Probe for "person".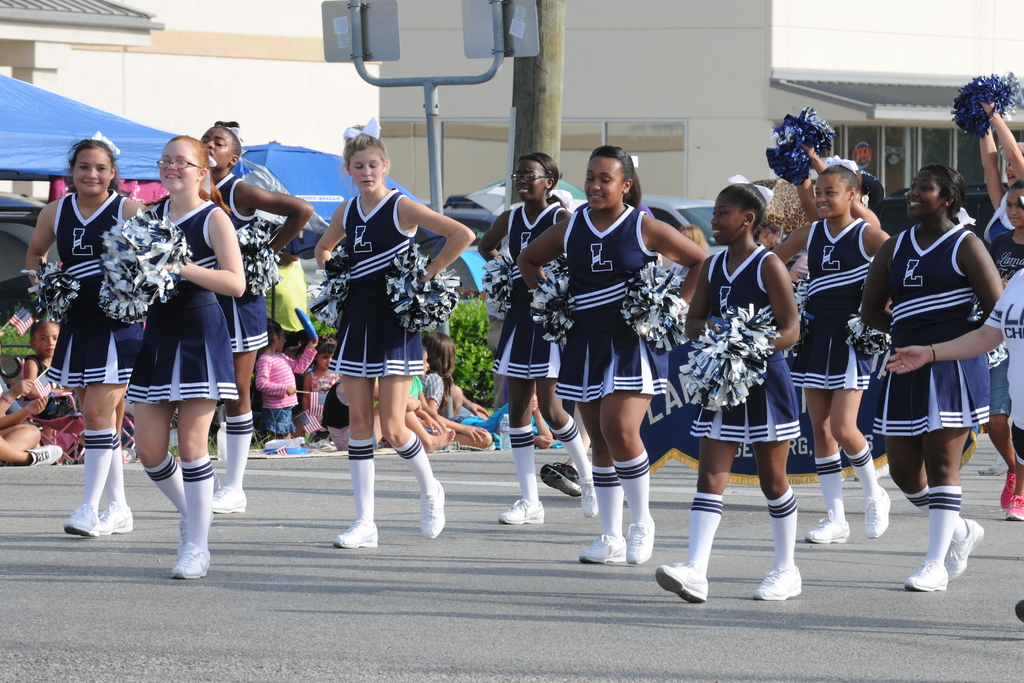
Probe result: pyautogui.locateOnScreen(194, 120, 316, 515).
